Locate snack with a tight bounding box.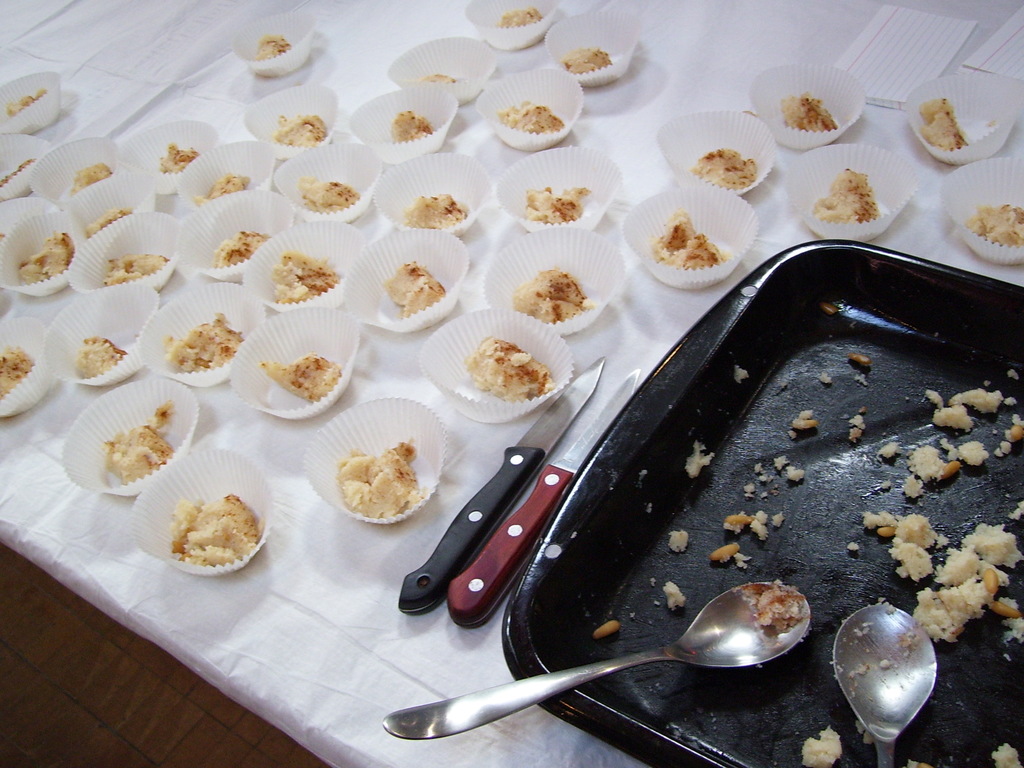
<region>259, 349, 345, 403</region>.
